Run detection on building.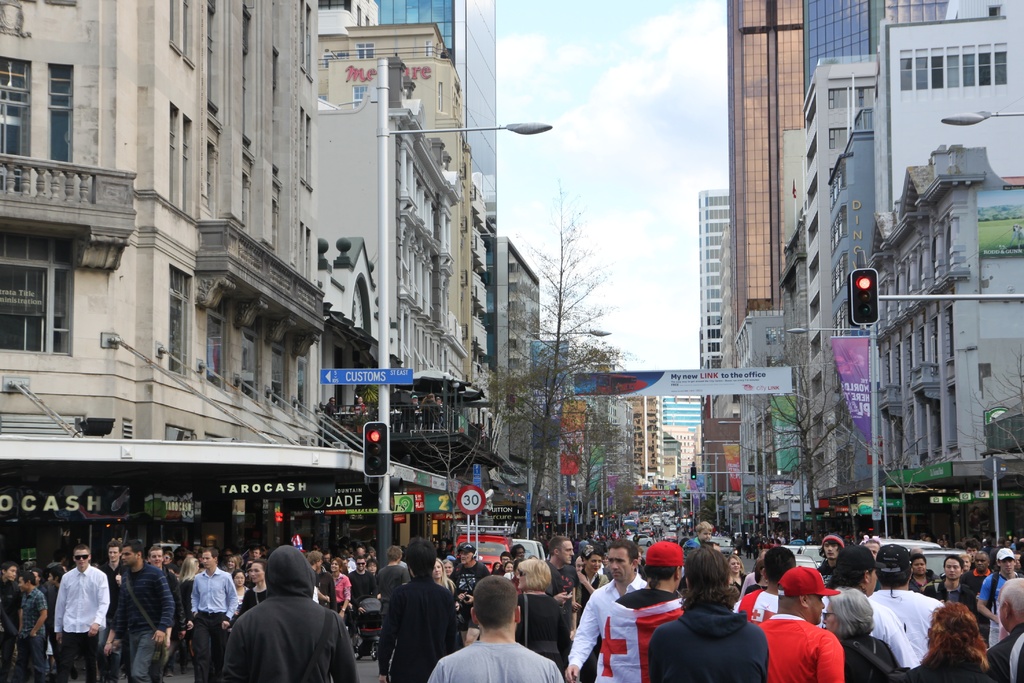
Result: 727/0/804/414.
